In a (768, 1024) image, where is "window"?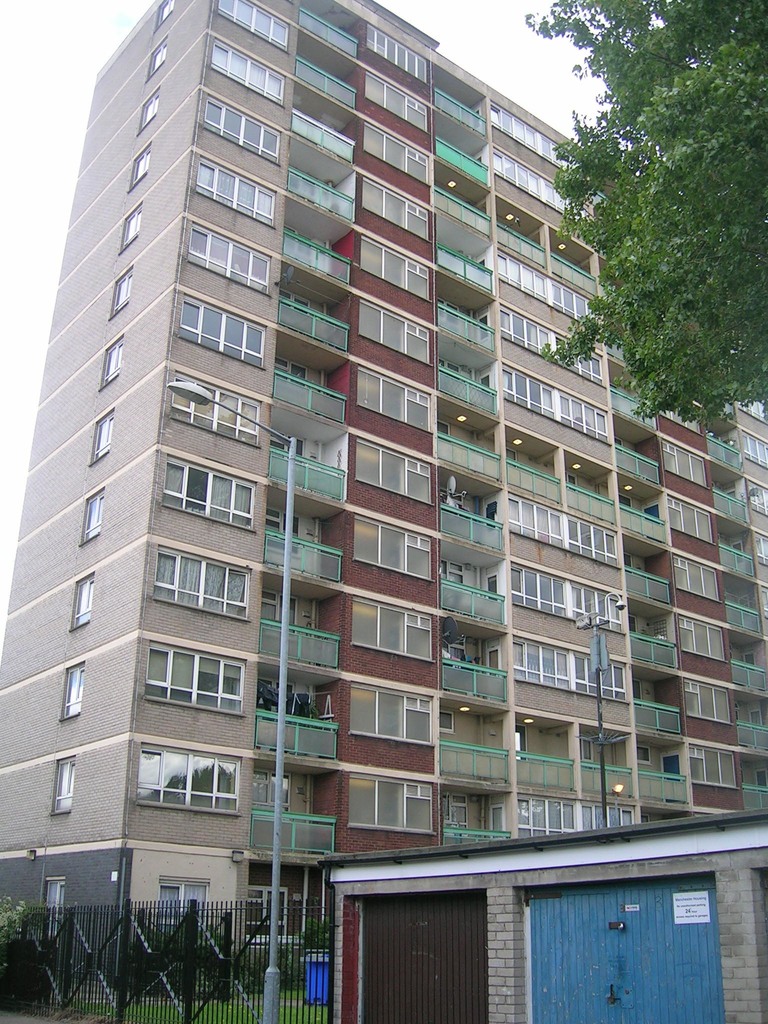
pyautogui.locateOnScreen(520, 796, 630, 838).
